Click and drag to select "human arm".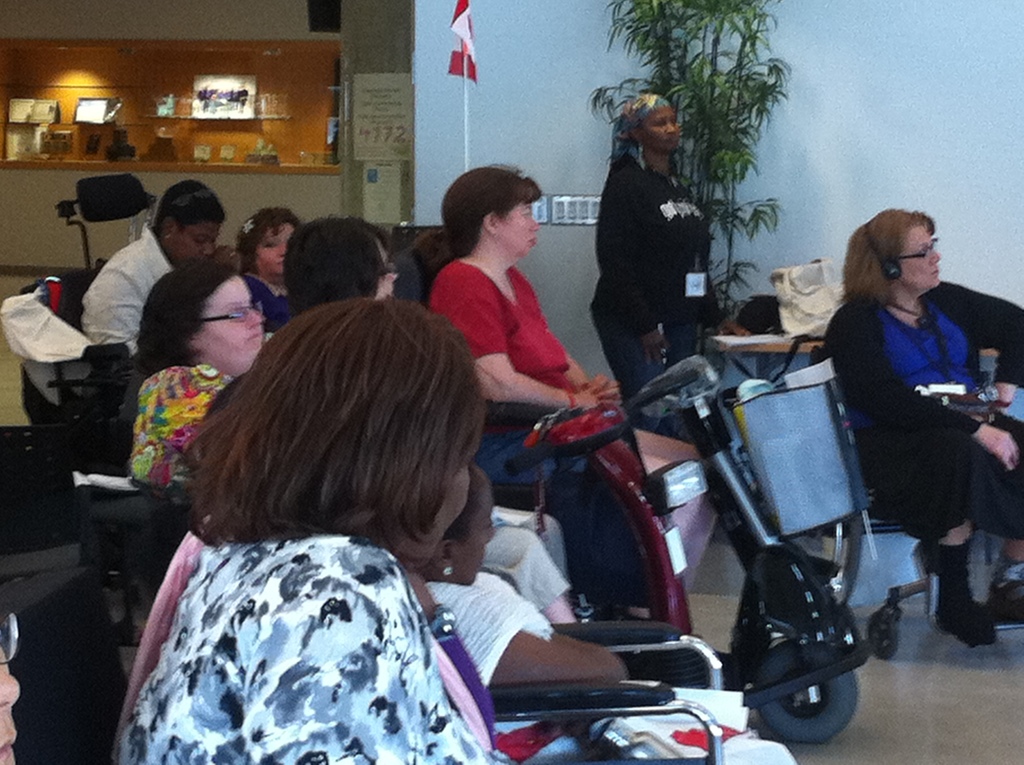
Selection: crop(474, 586, 632, 688).
